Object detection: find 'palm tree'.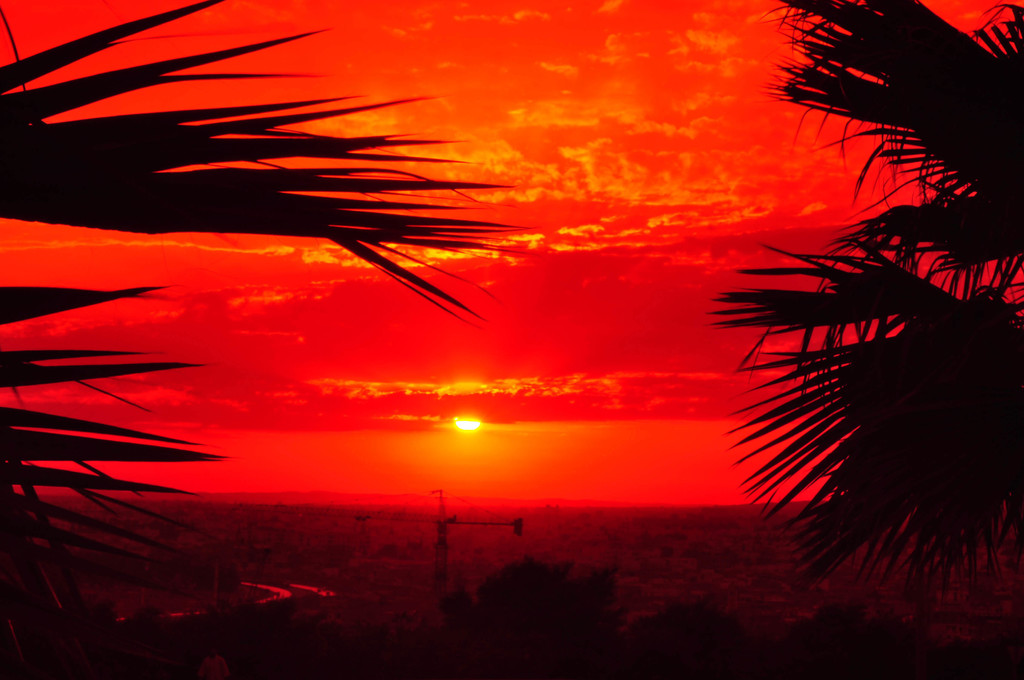
crop(721, 25, 974, 594).
